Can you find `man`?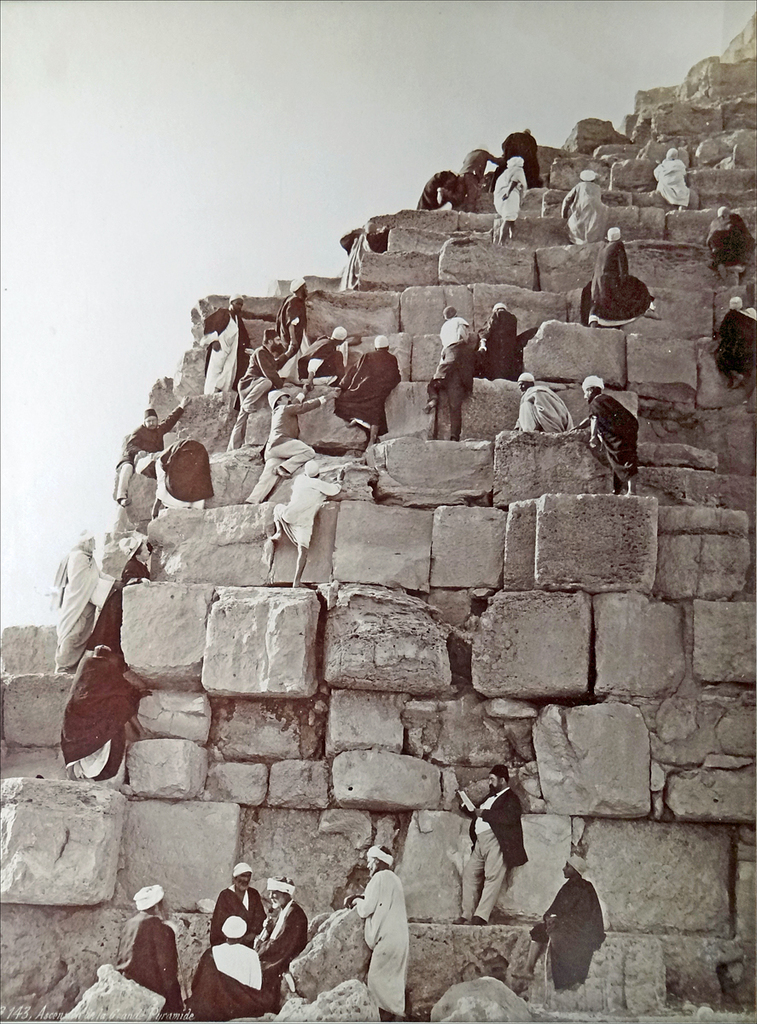
Yes, bounding box: [left=110, top=884, right=184, bottom=1013].
